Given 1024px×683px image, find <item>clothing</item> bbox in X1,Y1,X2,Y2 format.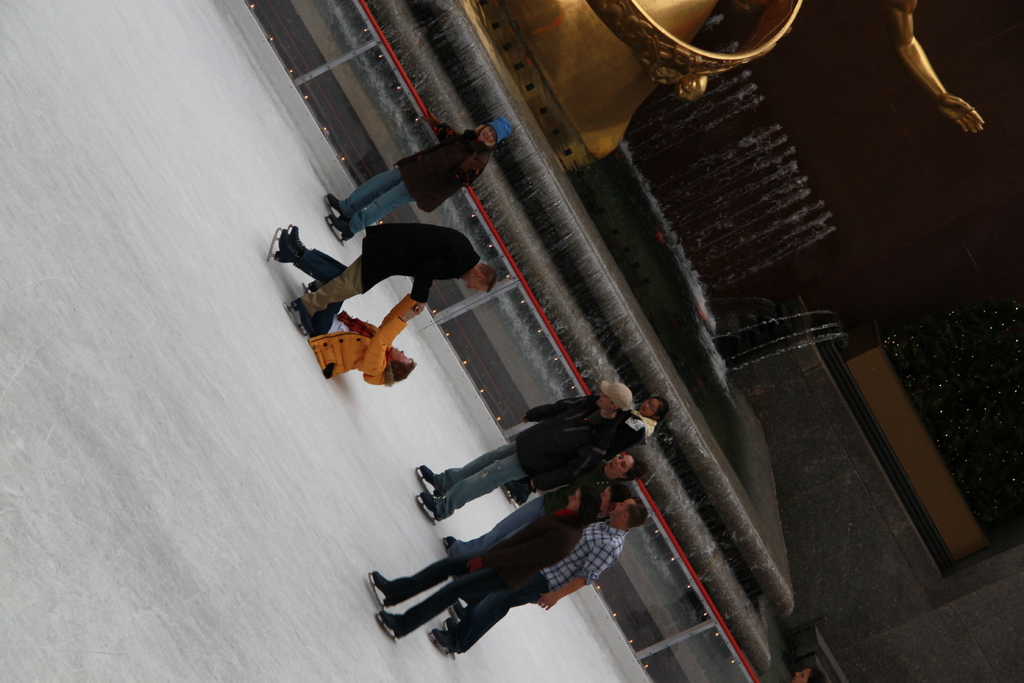
310,297,422,381.
